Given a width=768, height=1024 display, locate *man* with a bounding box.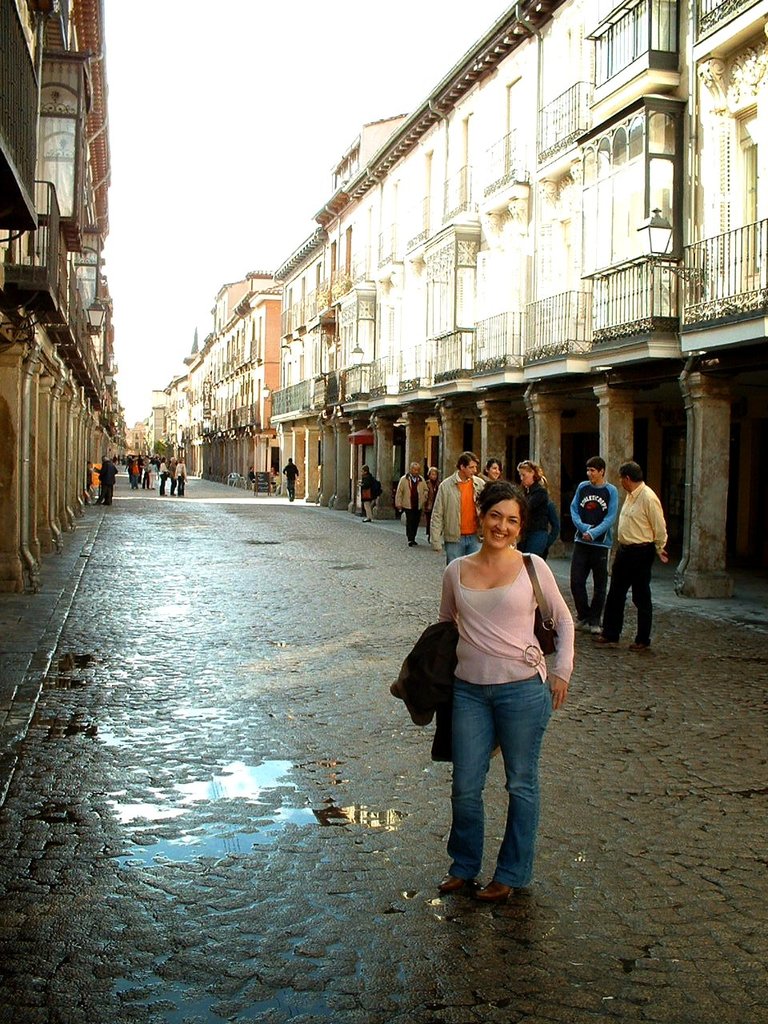
Located: {"x1": 591, "y1": 458, "x2": 676, "y2": 650}.
